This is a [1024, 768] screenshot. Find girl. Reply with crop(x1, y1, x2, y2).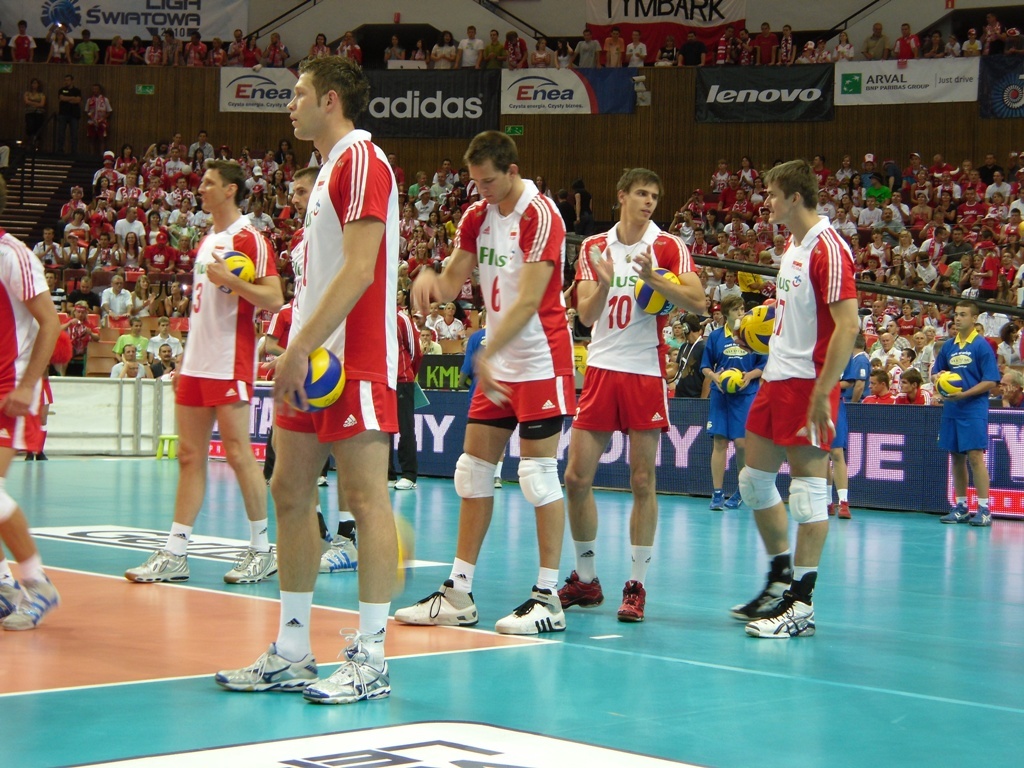
crop(394, 289, 414, 318).
